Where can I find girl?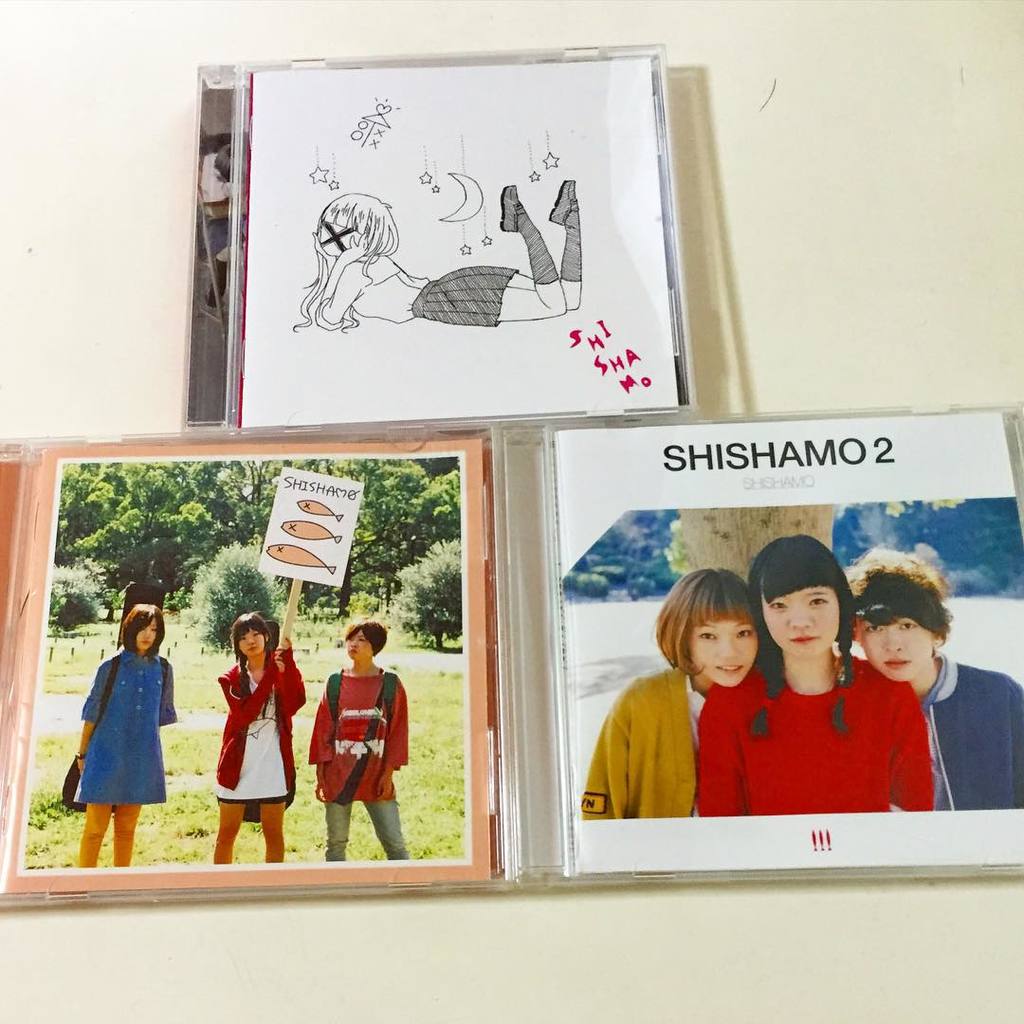
You can find it at <region>697, 534, 942, 810</region>.
